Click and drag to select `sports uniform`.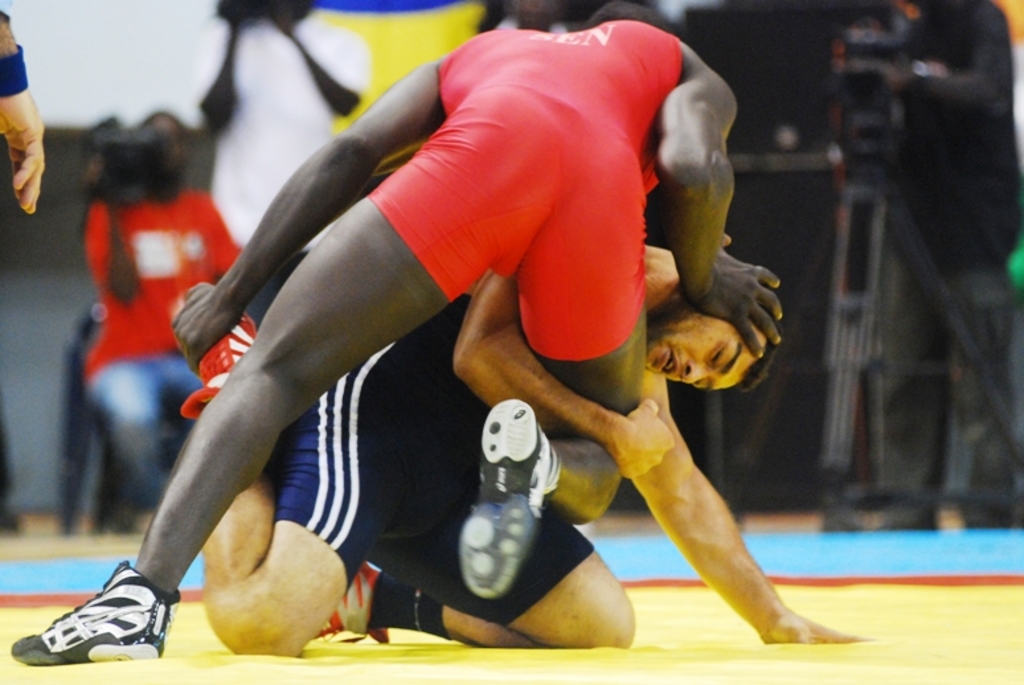
Selection: {"x1": 245, "y1": 258, "x2": 601, "y2": 648}.
